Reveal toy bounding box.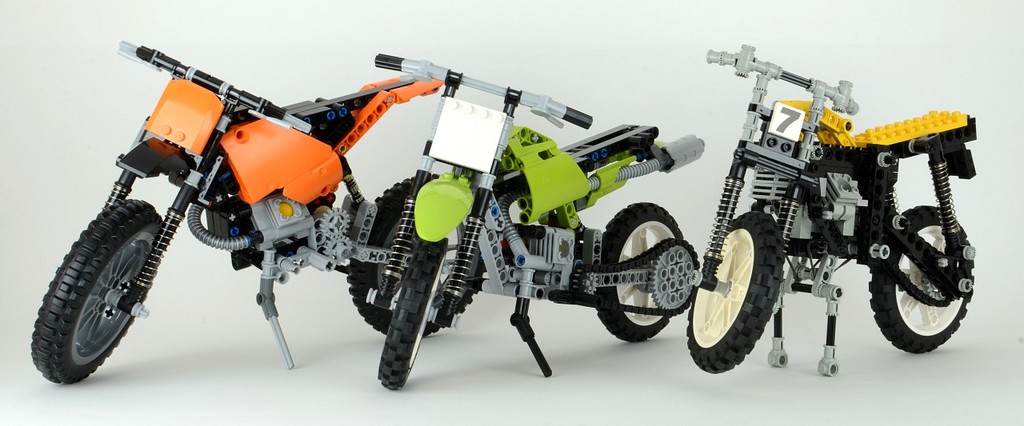
Revealed: 370 51 708 399.
